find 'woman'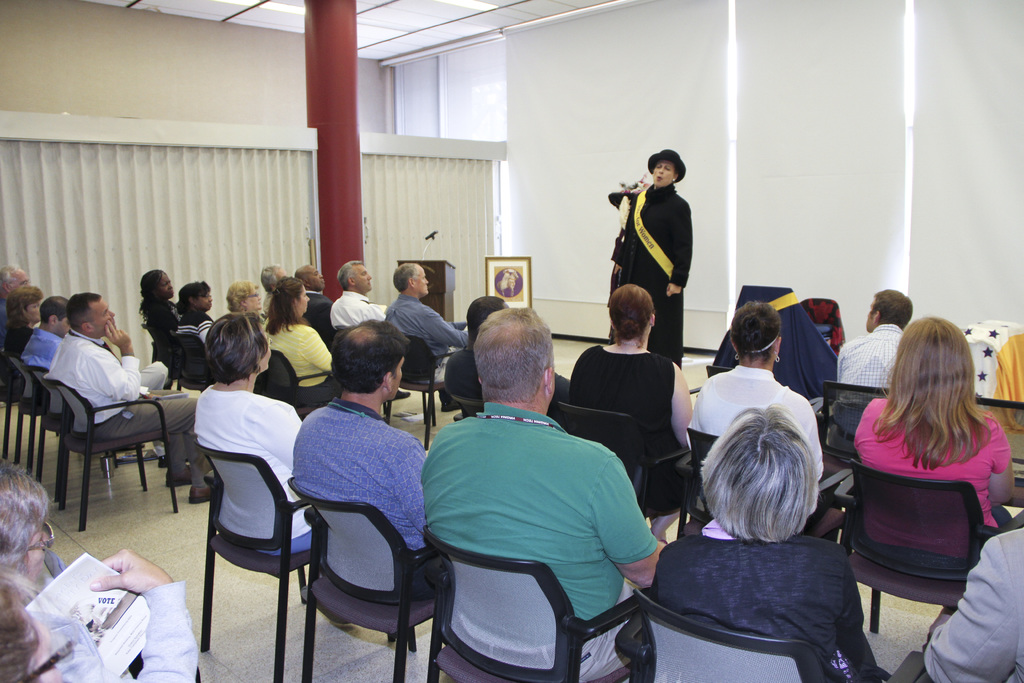
645 409 885 682
